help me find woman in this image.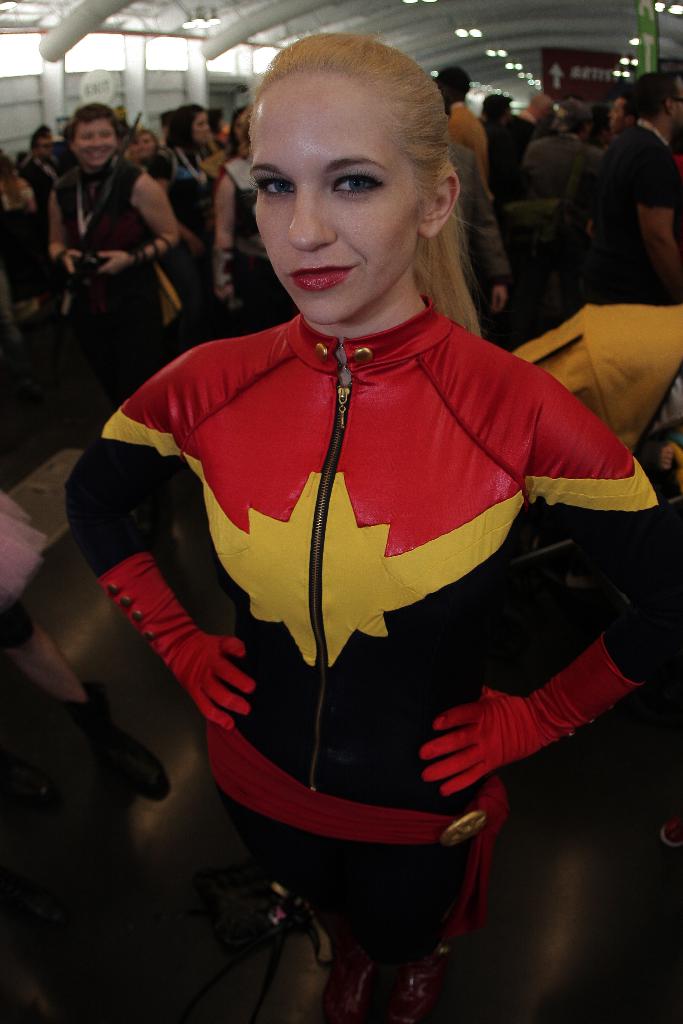
Found it: select_region(144, 97, 225, 307).
